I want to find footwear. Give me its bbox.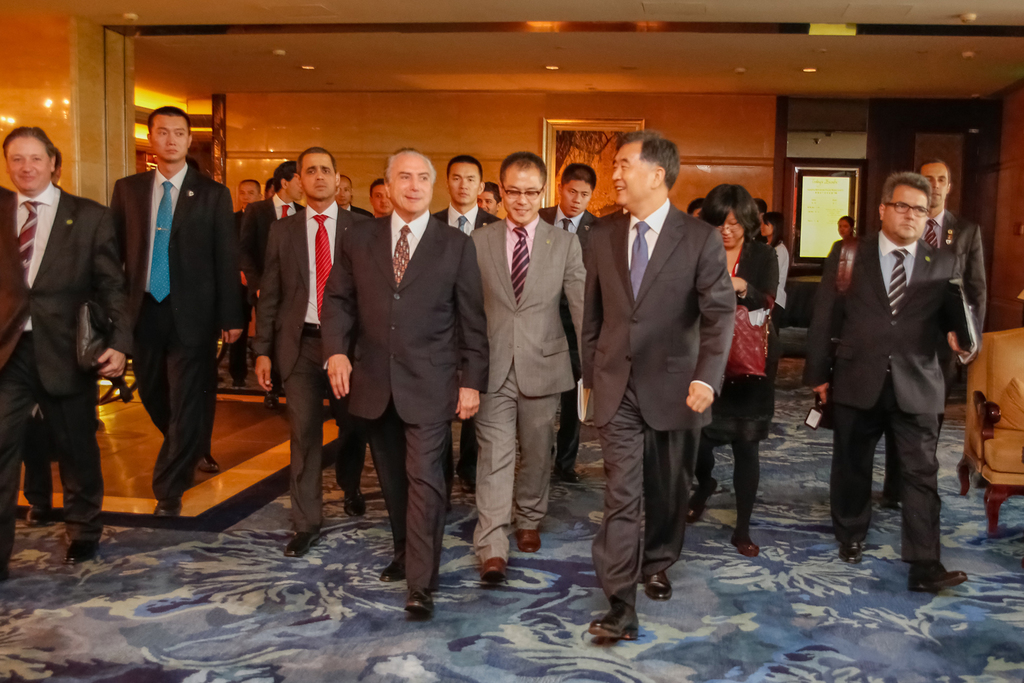
381, 555, 410, 582.
